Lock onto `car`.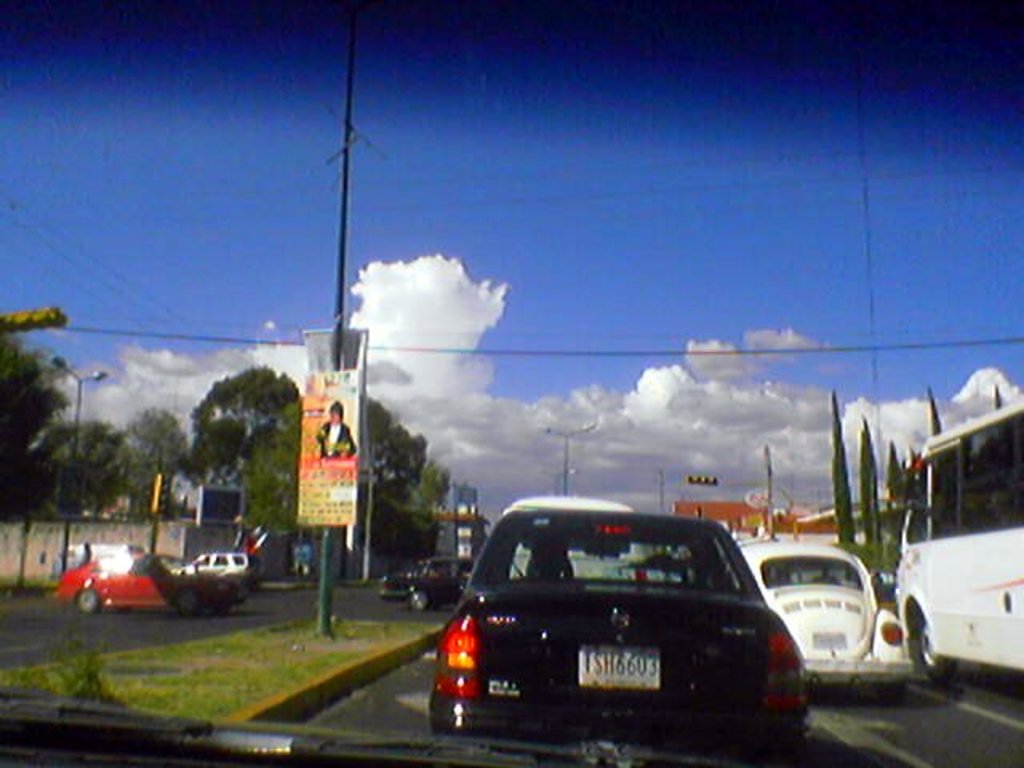
Locked: (left=48, top=552, right=250, bottom=622).
